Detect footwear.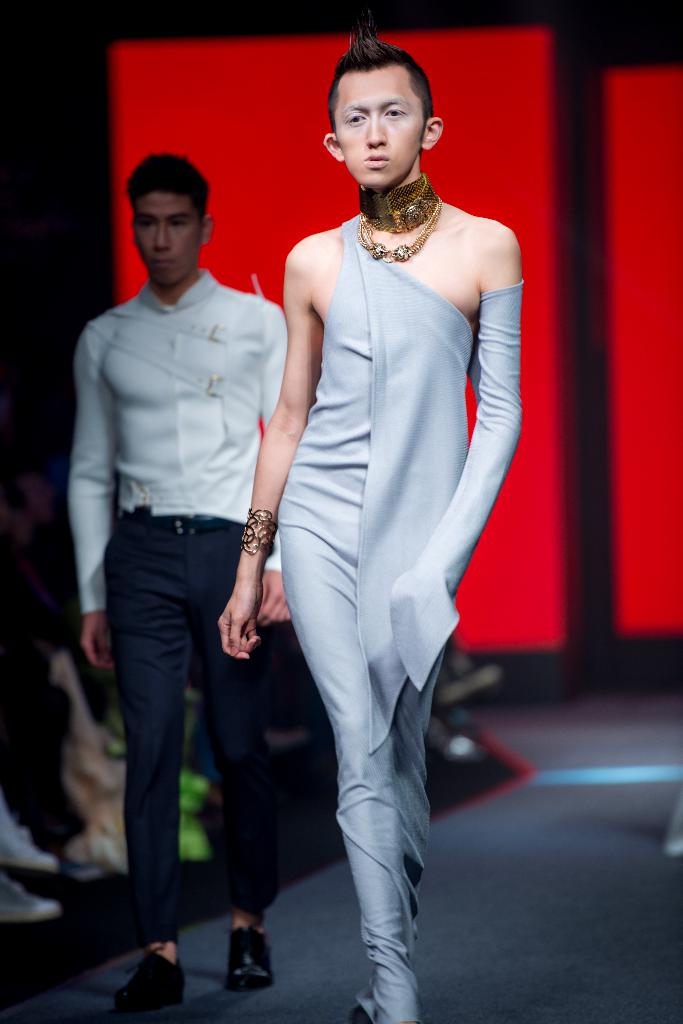
Detected at 227,923,281,995.
